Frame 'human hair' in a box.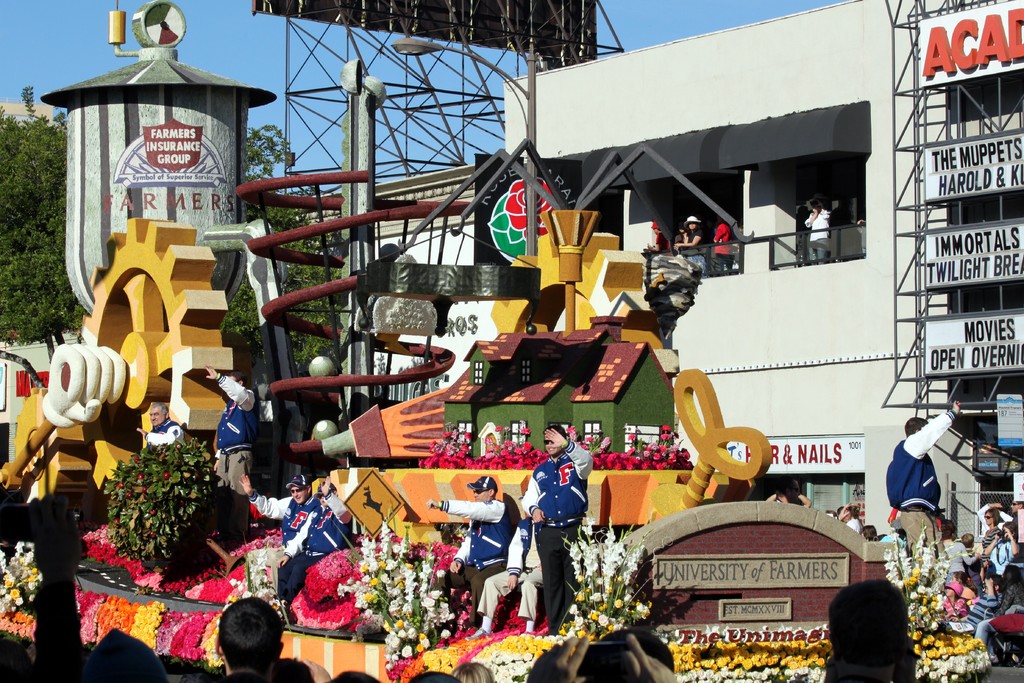
select_region(326, 670, 383, 682).
